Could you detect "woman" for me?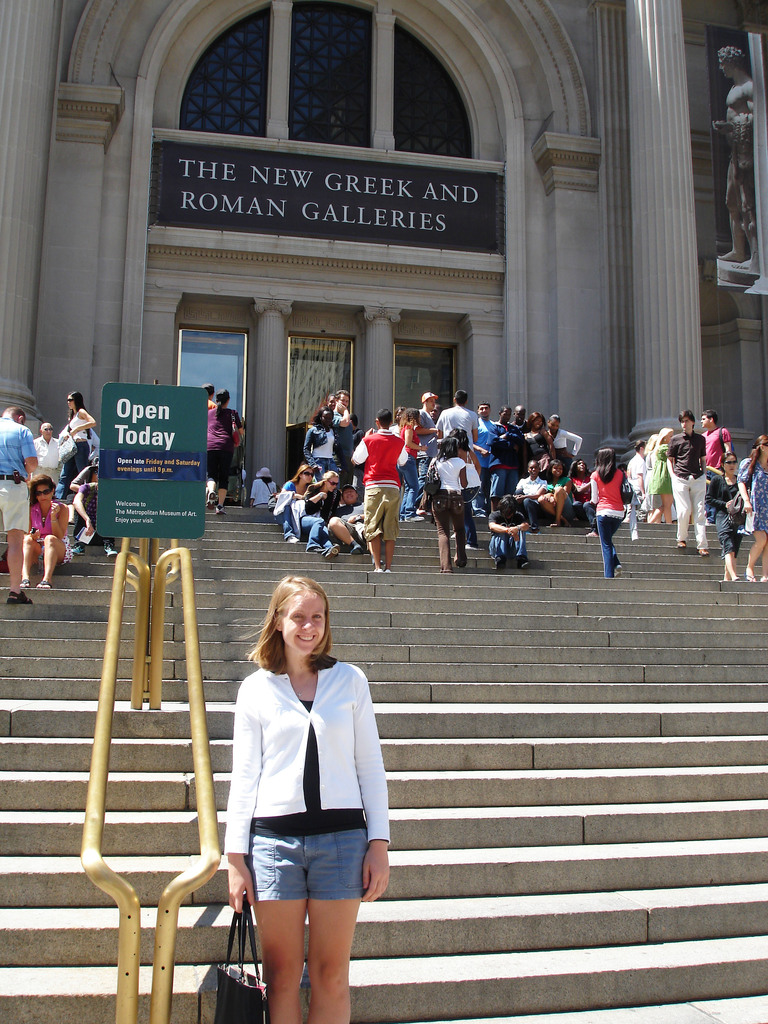
Detection result: 16/474/72/589.
